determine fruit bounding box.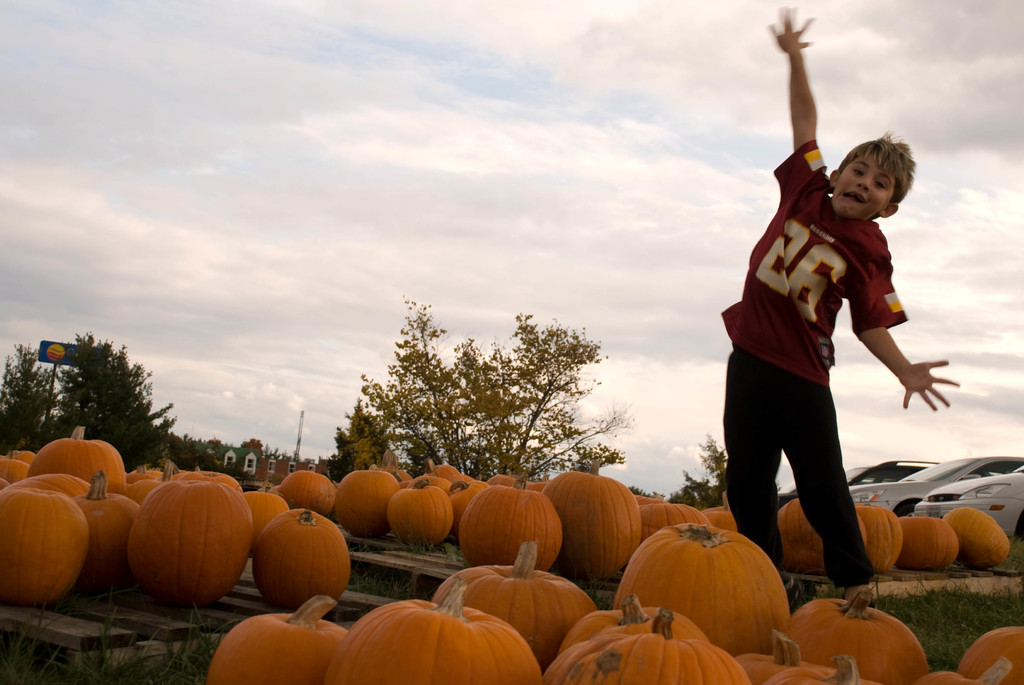
Determined: l=124, t=492, r=252, b=602.
